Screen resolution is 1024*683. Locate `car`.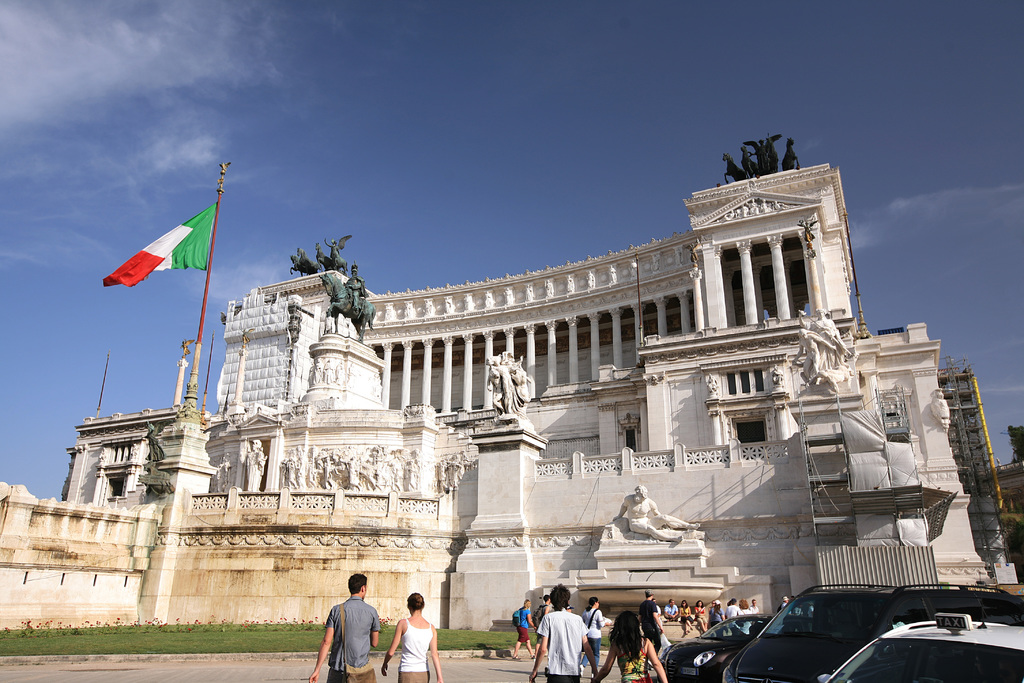
box=[730, 588, 1023, 682].
